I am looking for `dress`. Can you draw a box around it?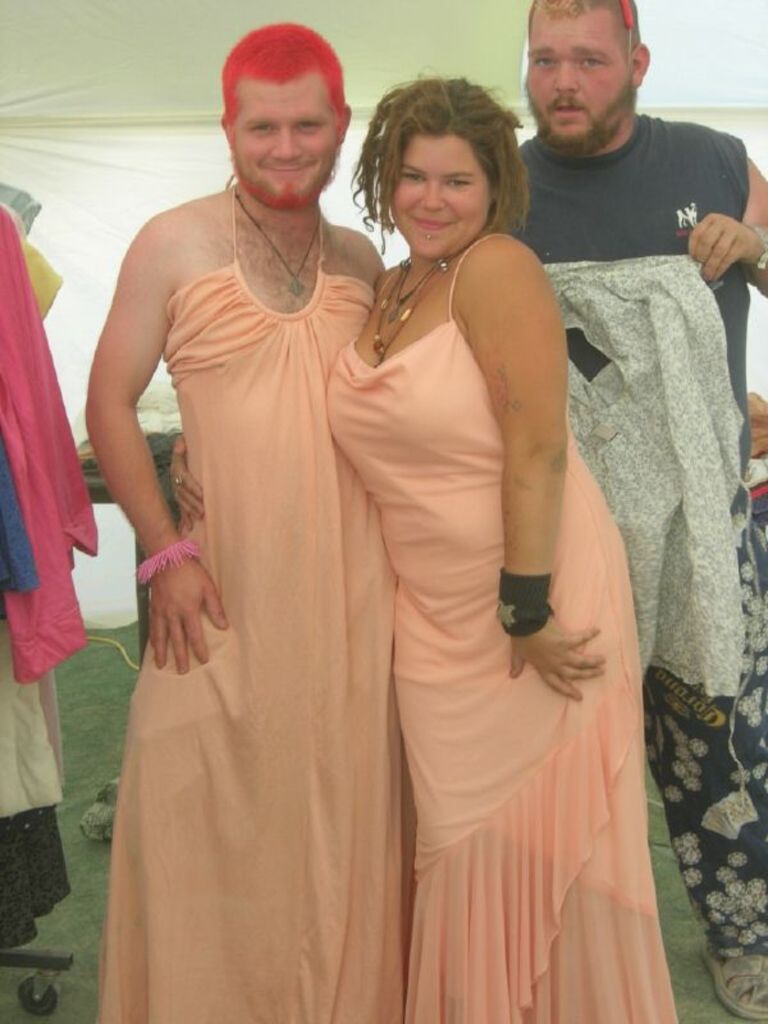
Sure, the bounding box is rect(93, 196, 403, 1023).
